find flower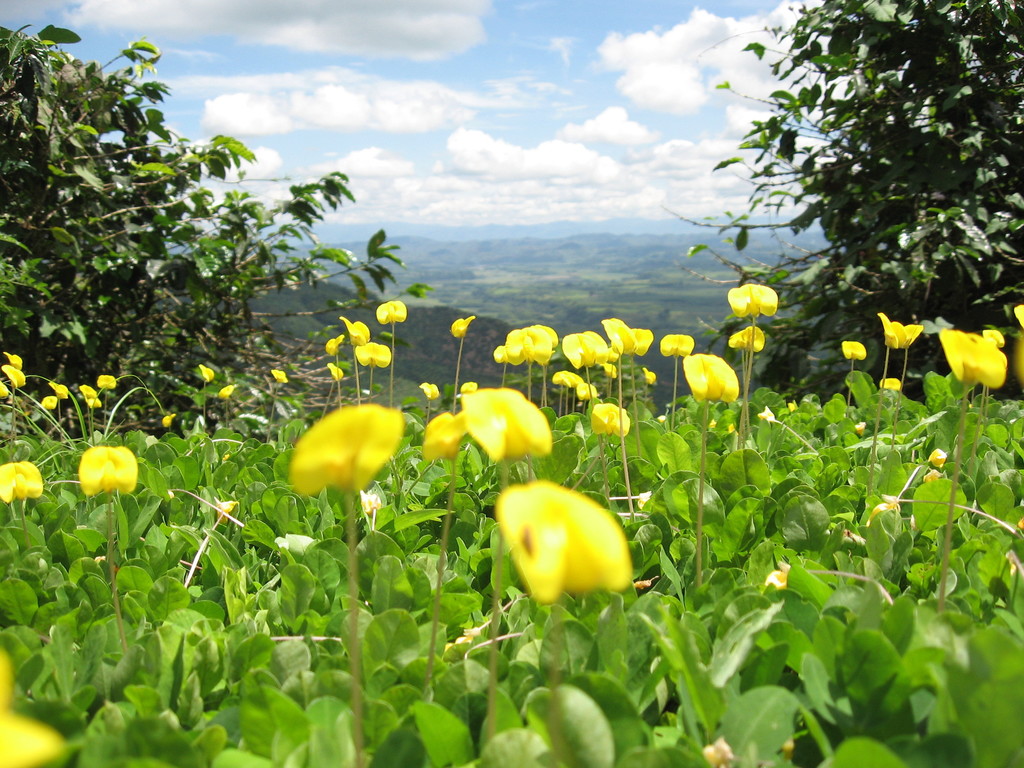
bbox(460, 387, 552, 463)
